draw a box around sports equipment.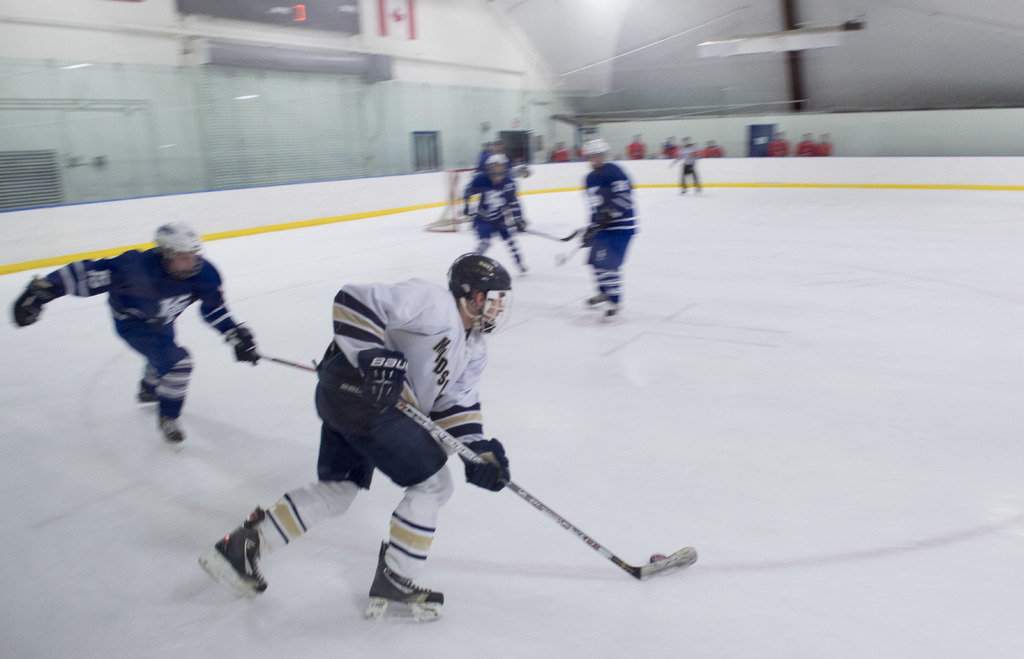
crop(158, 220, 203, 275).
